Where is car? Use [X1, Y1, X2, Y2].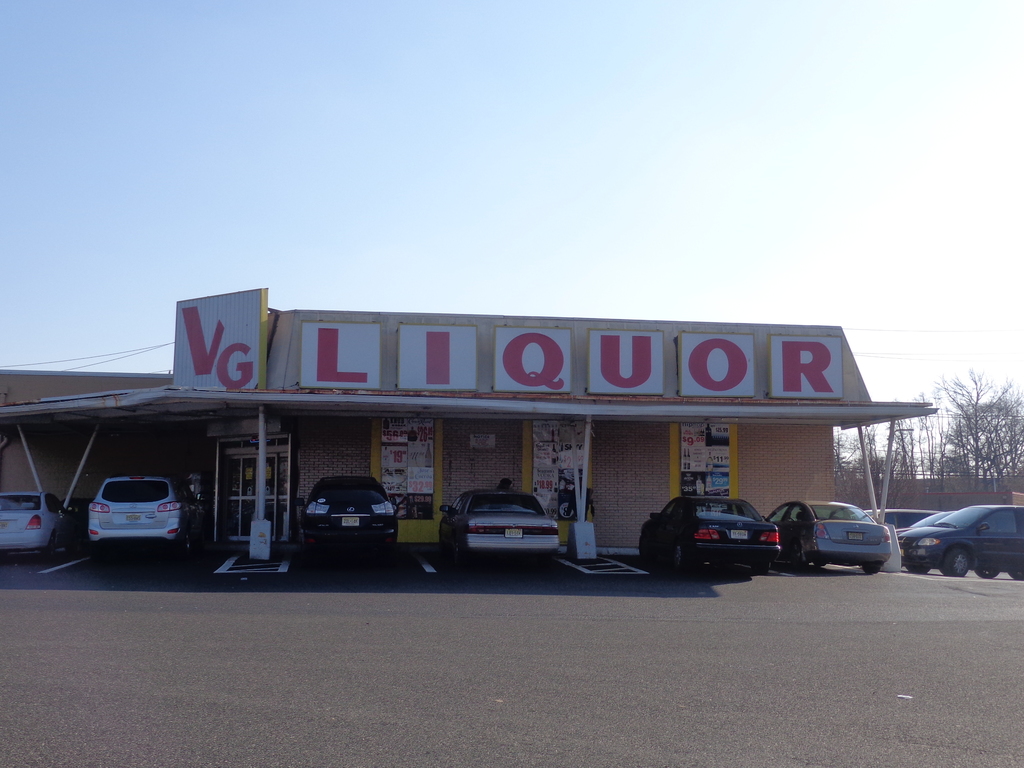
[767, 500, 898, 577].
